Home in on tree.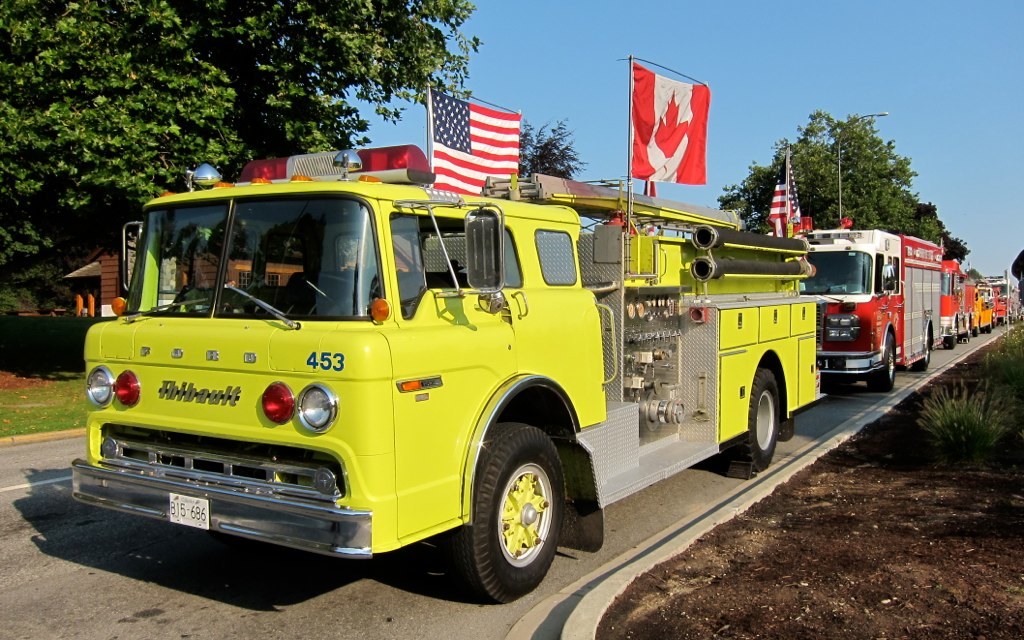
Homed in at 918/200/968/265.
